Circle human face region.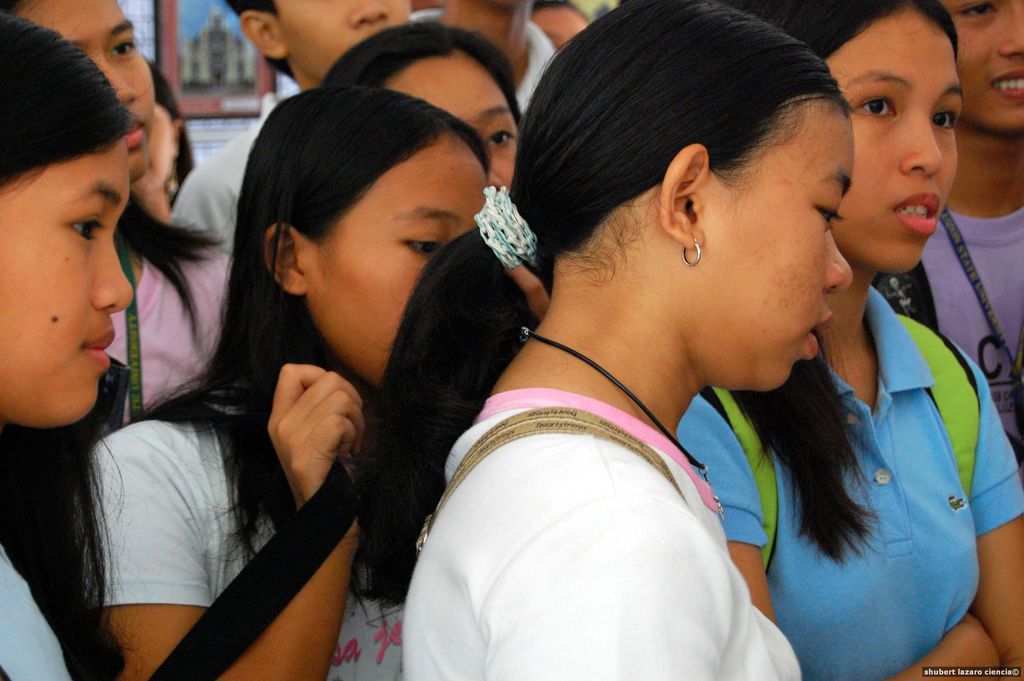
Region: bbox(304, 138, 492, 382).
